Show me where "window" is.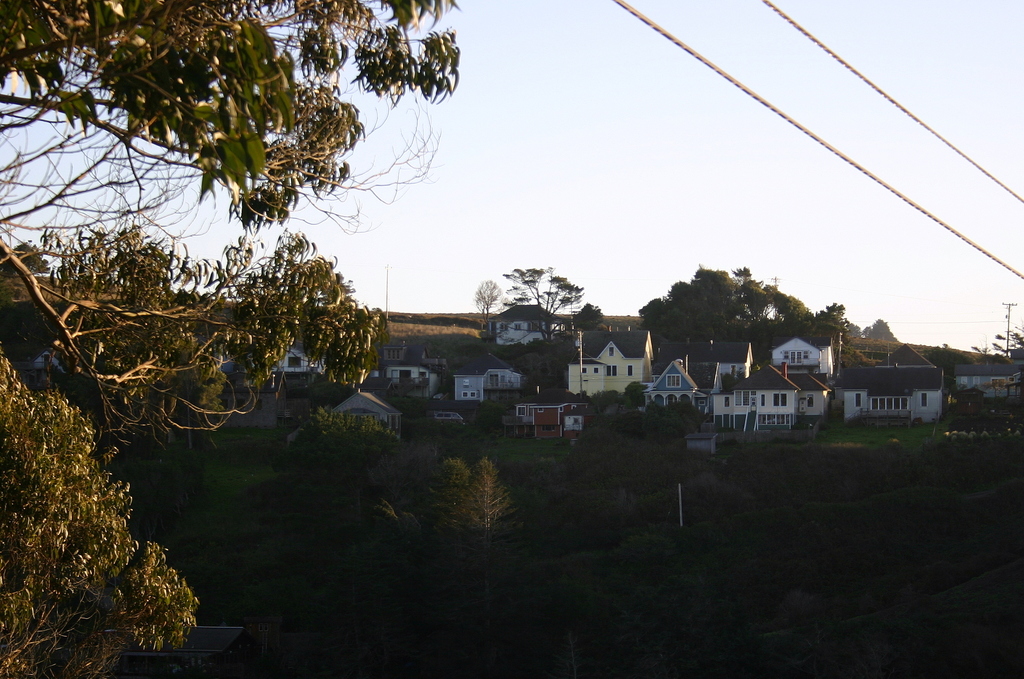
"window" is at pyautogui.locateOnScreen(667, 375, 683, 389).
